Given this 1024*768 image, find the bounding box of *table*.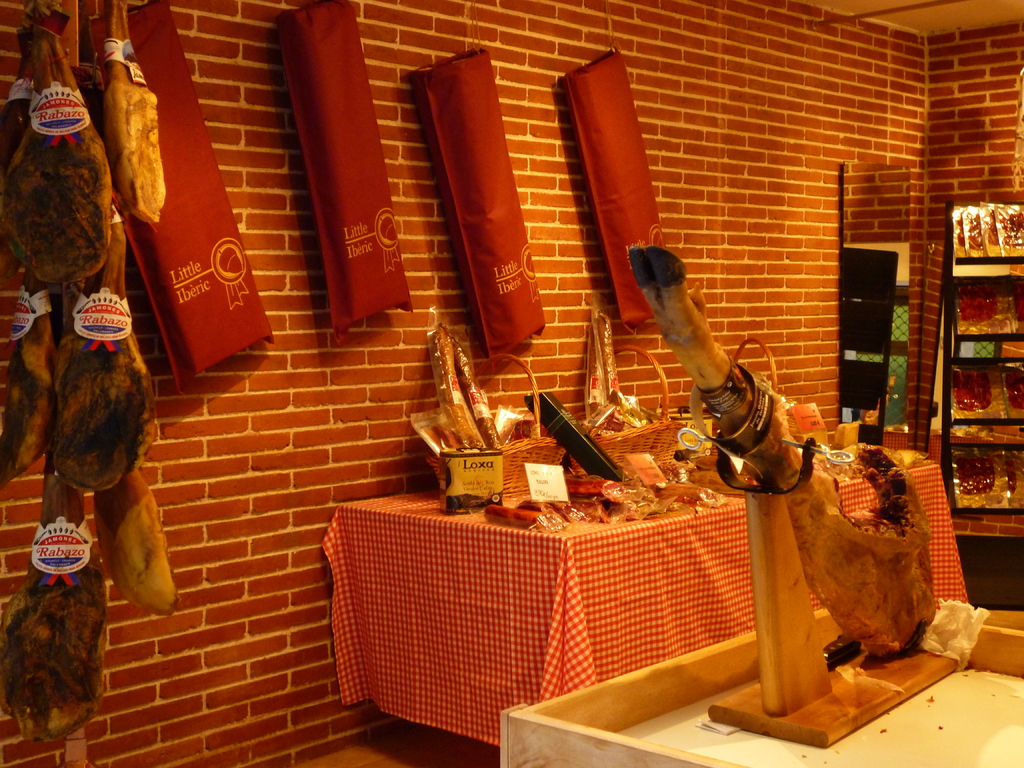
bbox(328, 443, 972, 745).
